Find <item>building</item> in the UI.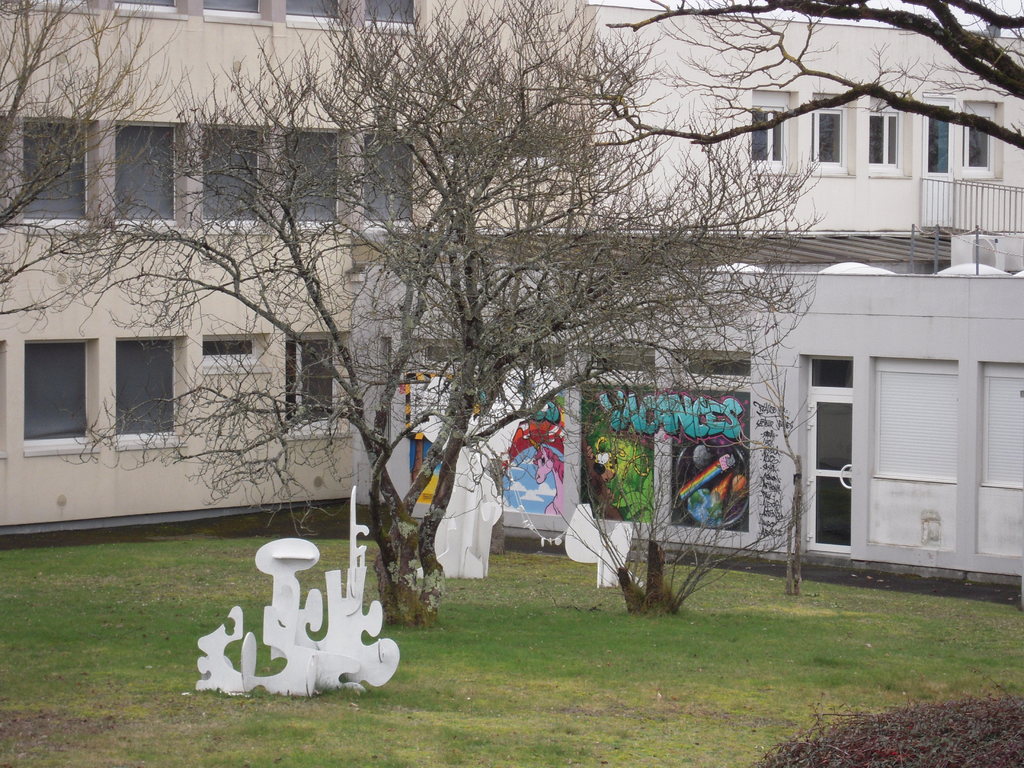
UI element at {"x1": 0, "y1": 0, "x2": 1023, "y2": 607}.
